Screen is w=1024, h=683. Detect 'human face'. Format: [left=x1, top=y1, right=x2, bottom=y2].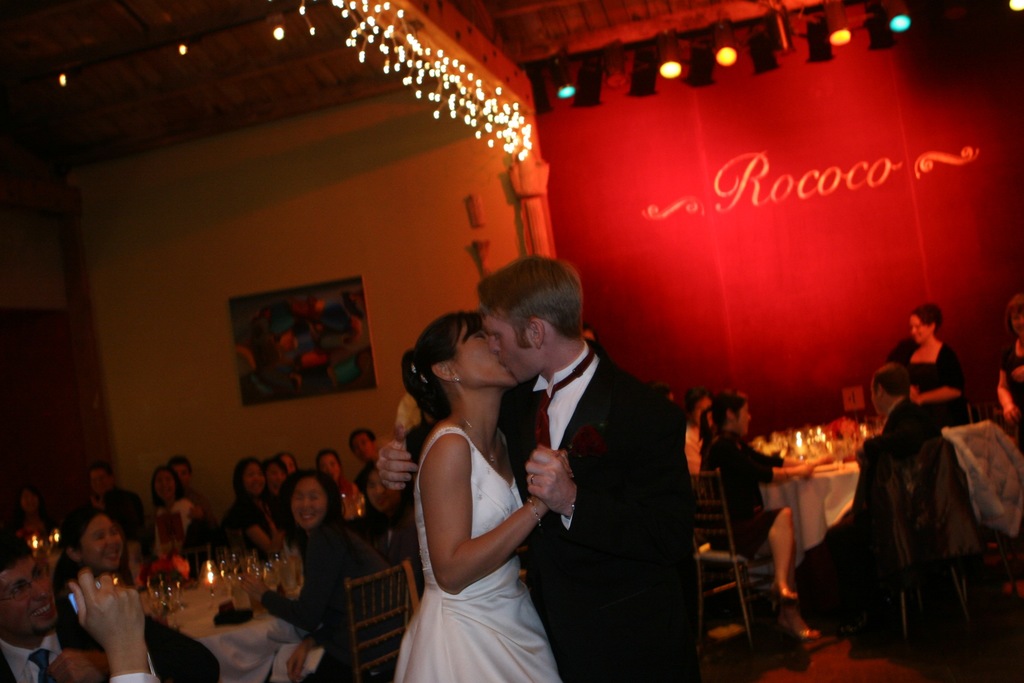
[left=319, top=458, right=340, bottom=482].
